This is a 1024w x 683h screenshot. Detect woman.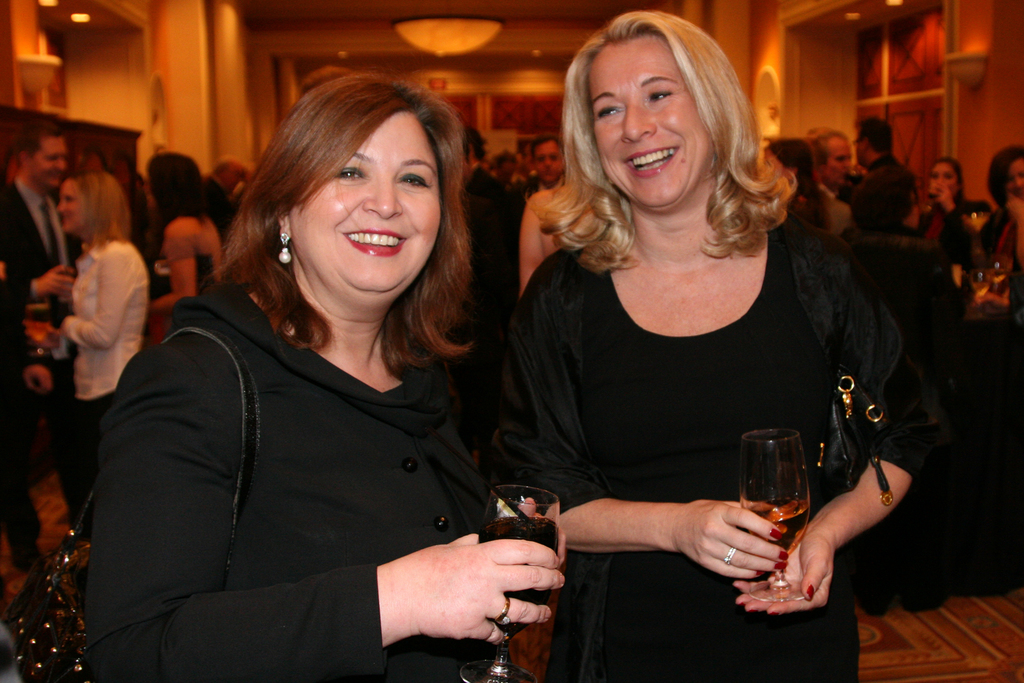
box(51, 178, 149, 443).
